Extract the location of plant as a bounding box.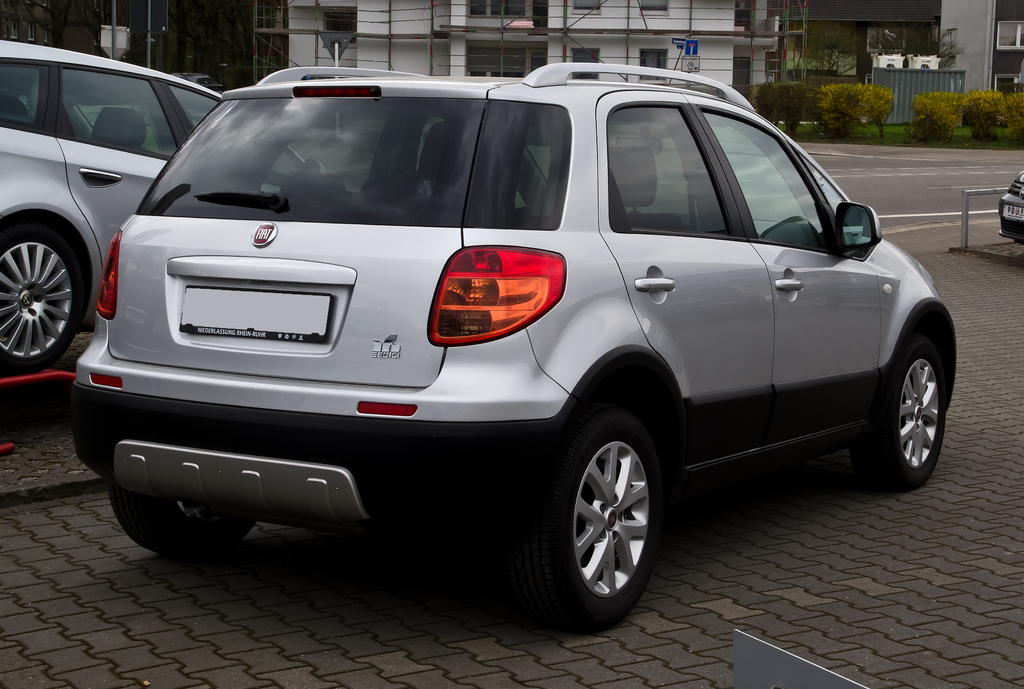
(1005, 92, 1023, 145).
